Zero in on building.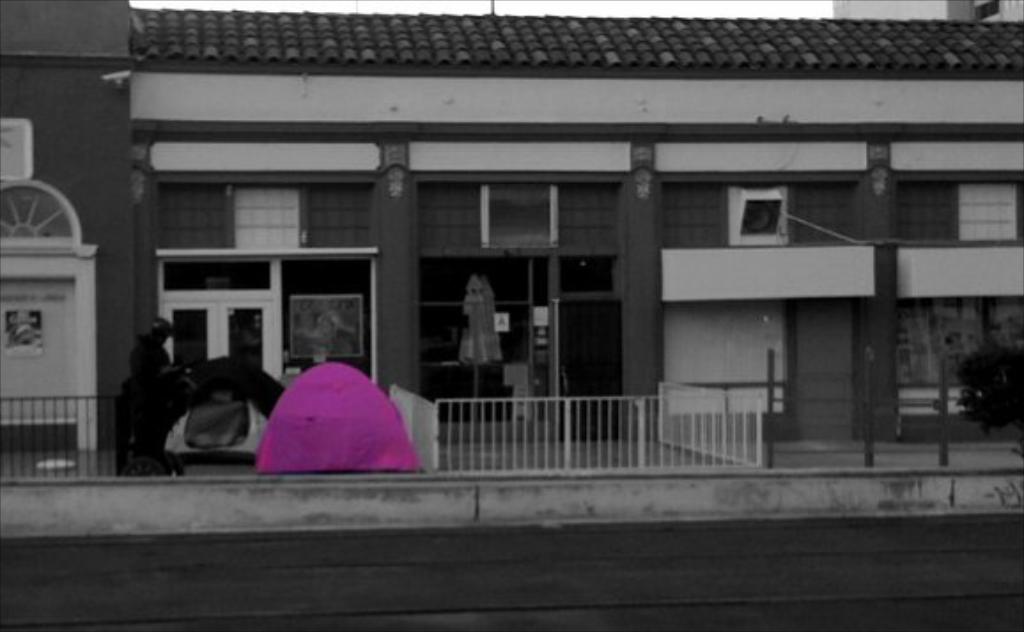
Zeroed in: 0/7/1022/533.
